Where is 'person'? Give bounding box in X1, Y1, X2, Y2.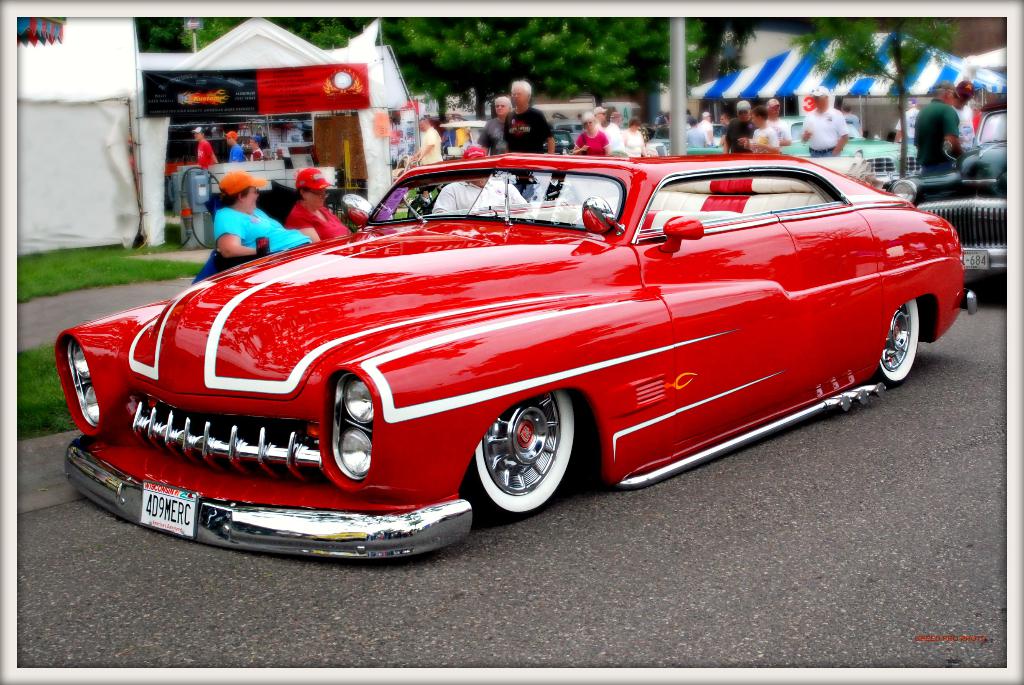
214, 170, 310, 261.
